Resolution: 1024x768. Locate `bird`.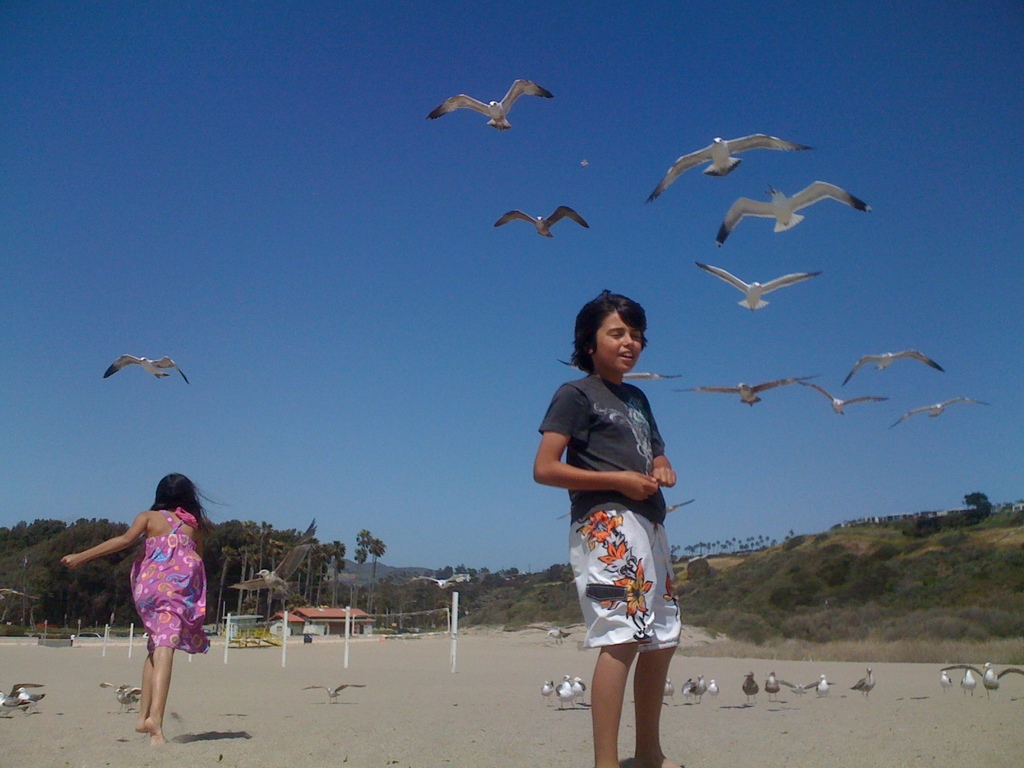
detection(800, 381, 892, 414).
